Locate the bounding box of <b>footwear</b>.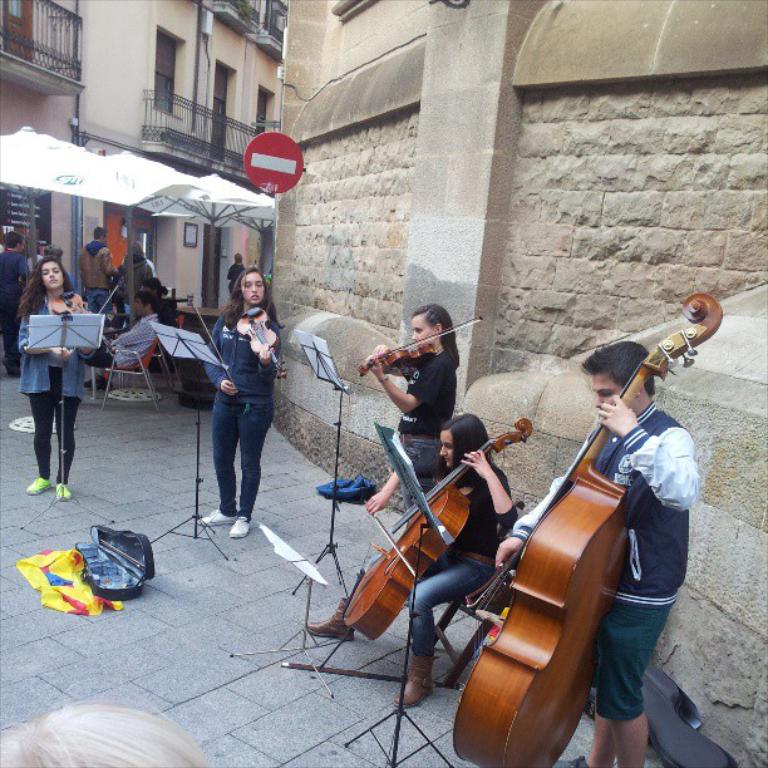
Bounding box: crop(231, 512, 243, 536).
